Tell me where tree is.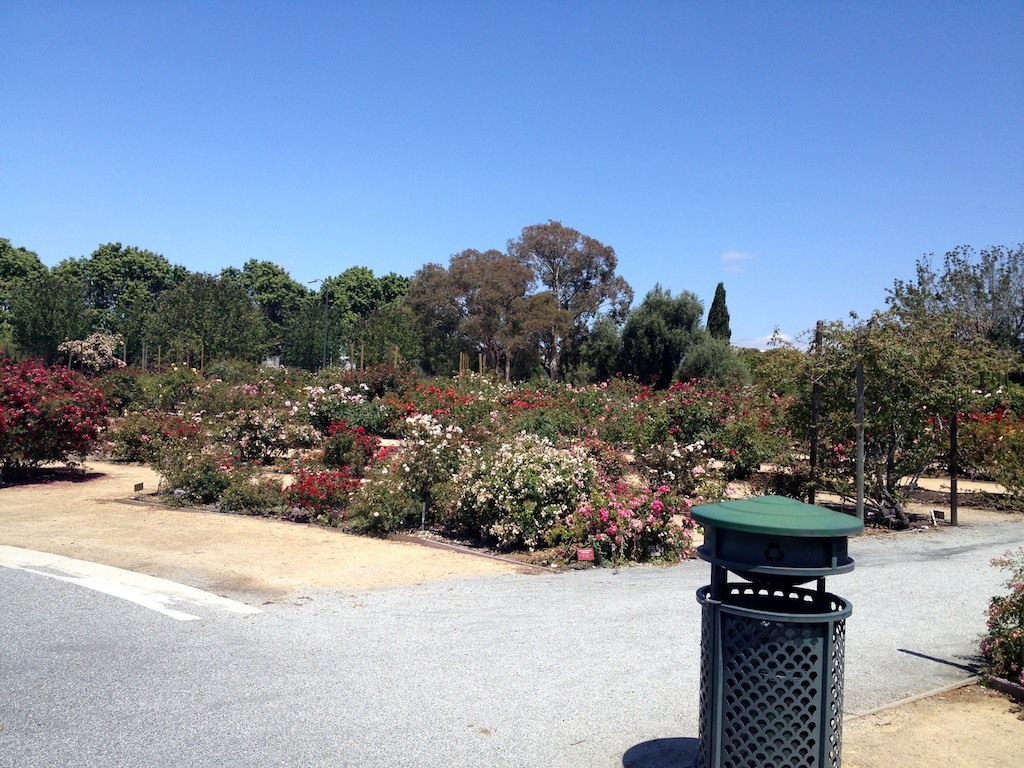
tree is at <box>401,247,577,383</box>.
